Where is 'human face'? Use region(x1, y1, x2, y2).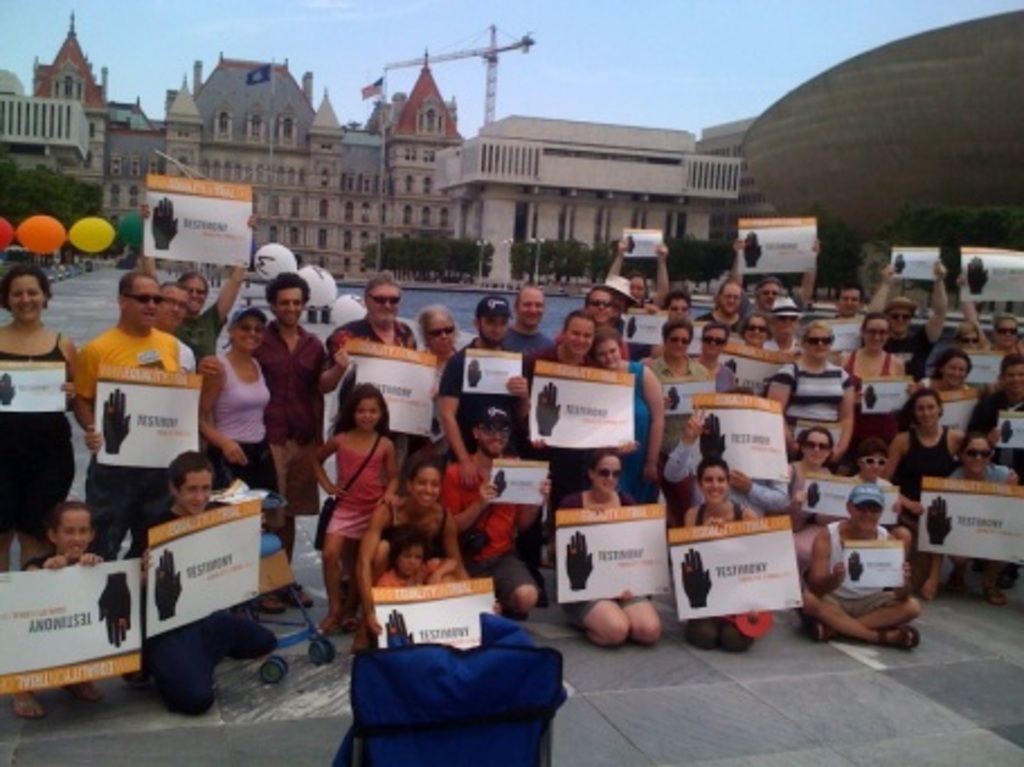
region(887, 306, 909, 333).
